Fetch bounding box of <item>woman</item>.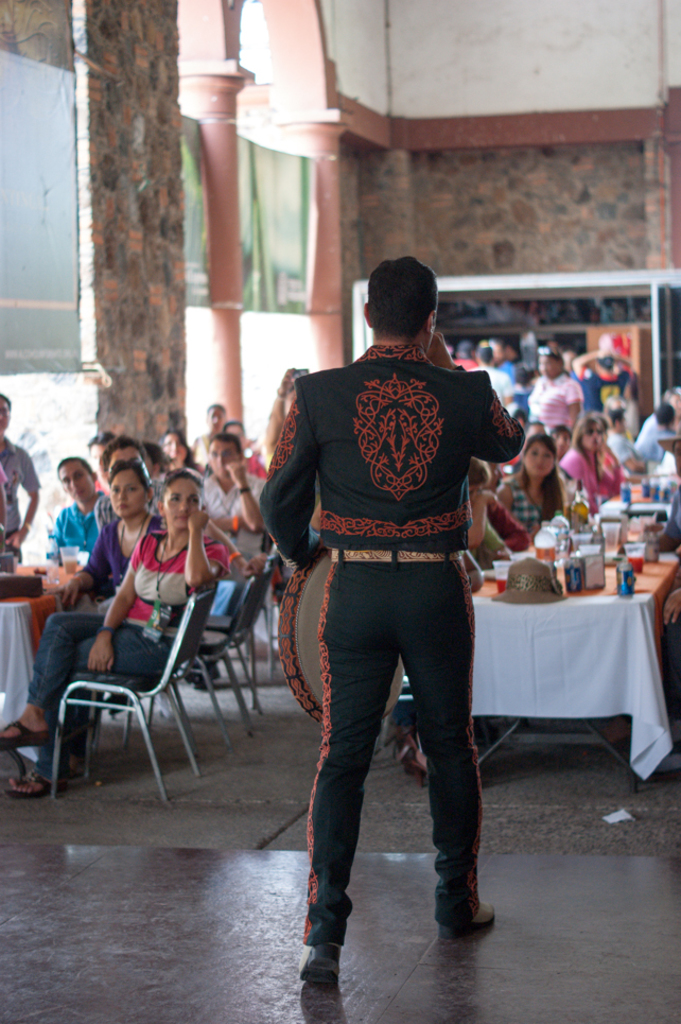
Bbox: <box>495,430,566,541</box>.
